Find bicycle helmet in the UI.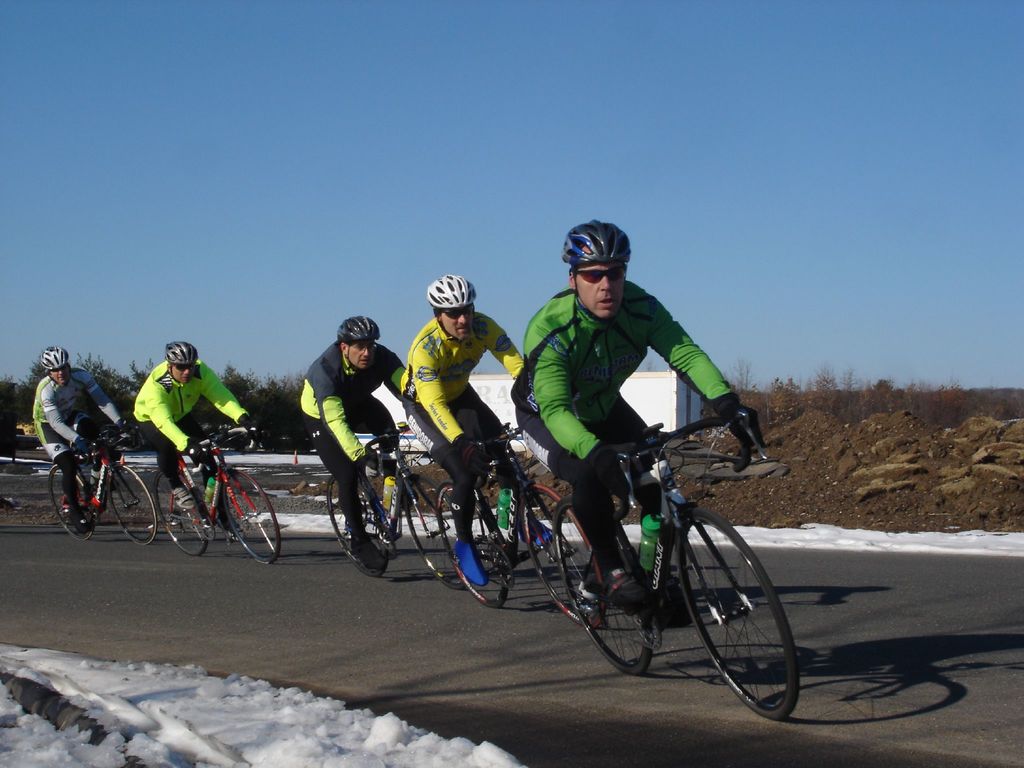
UI element at <bbox>42, 344, 71, 372</bbox>.
